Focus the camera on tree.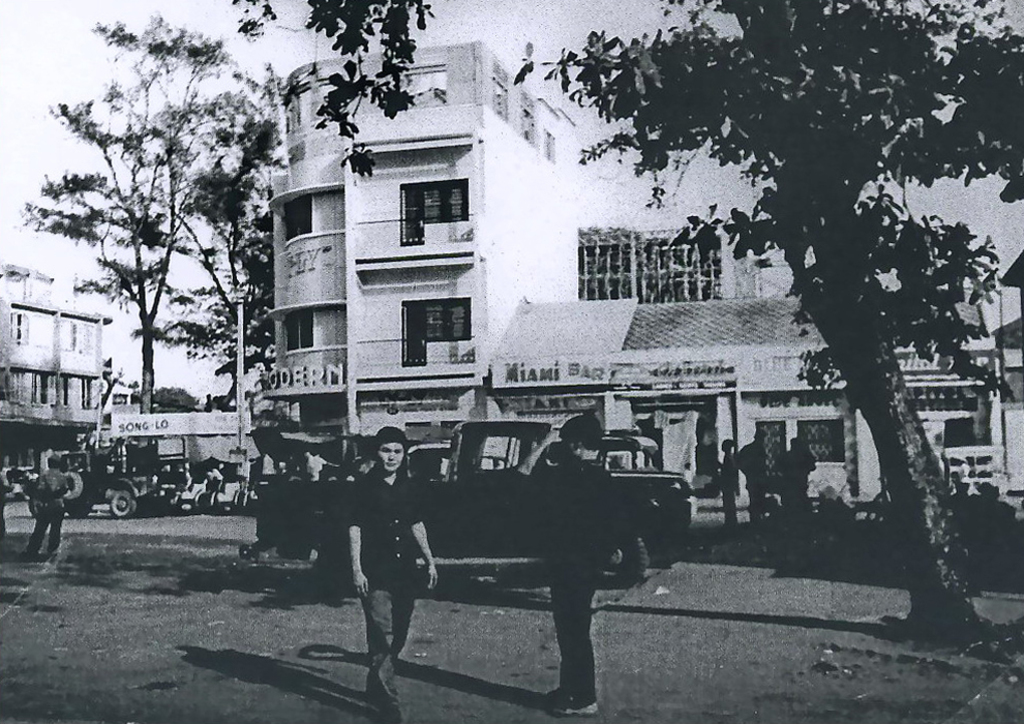
Focus region: Rect(513, 0, 1023, 645).
